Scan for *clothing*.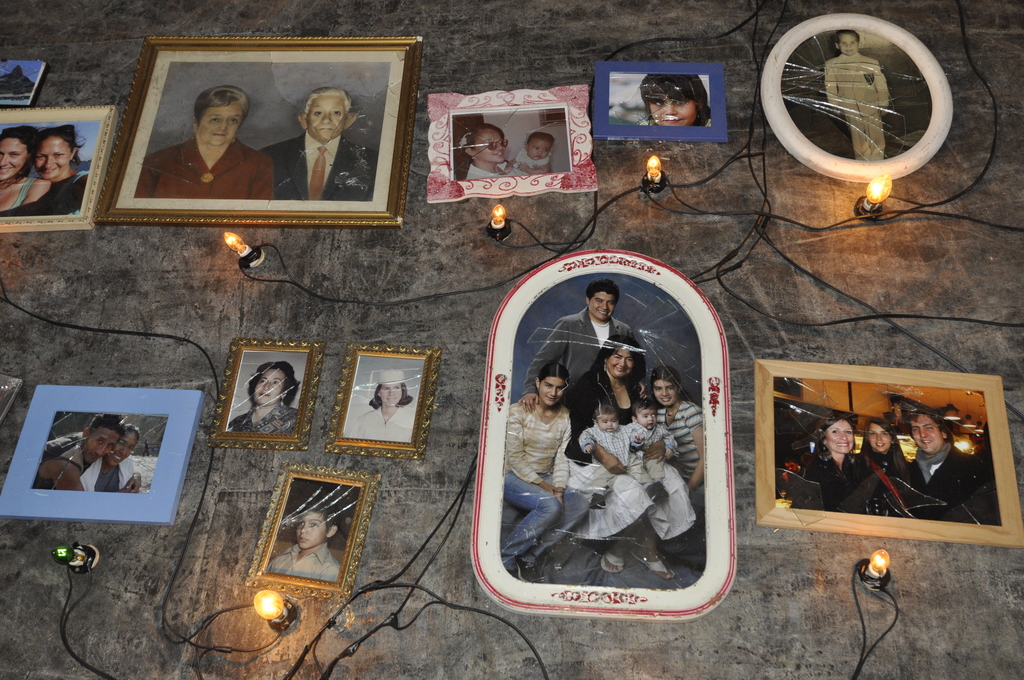
Scan result: left=467, top=163, right=508, bottom=182.
